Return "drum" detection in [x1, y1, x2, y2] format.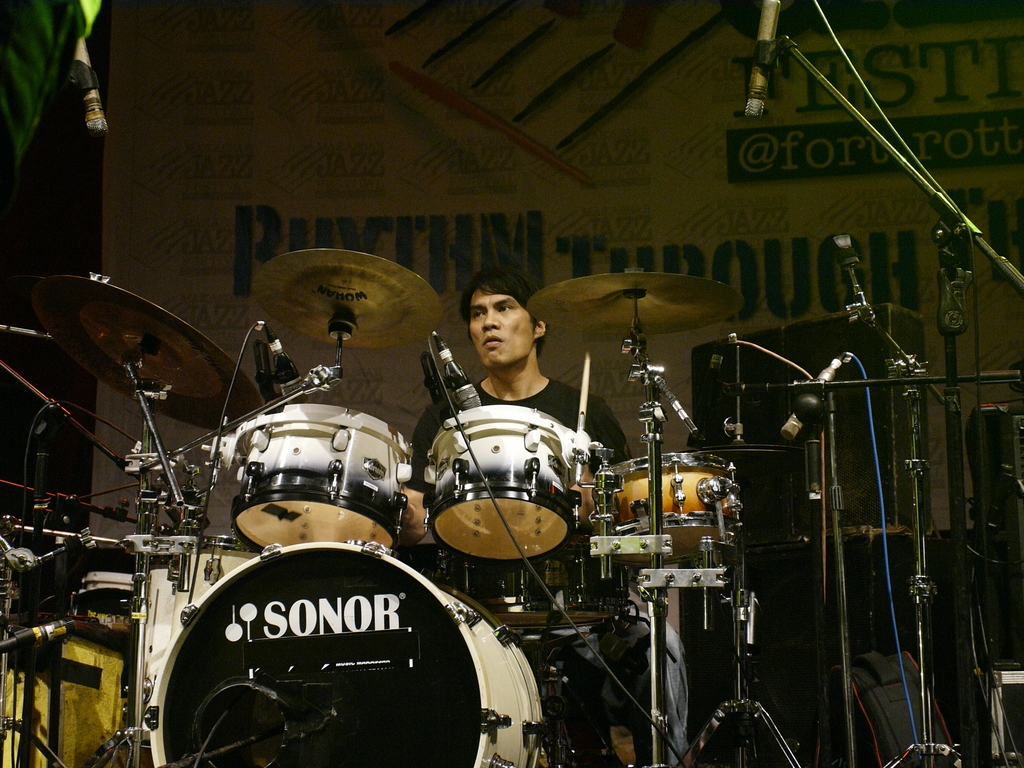
[144, 538, 546, 767].
